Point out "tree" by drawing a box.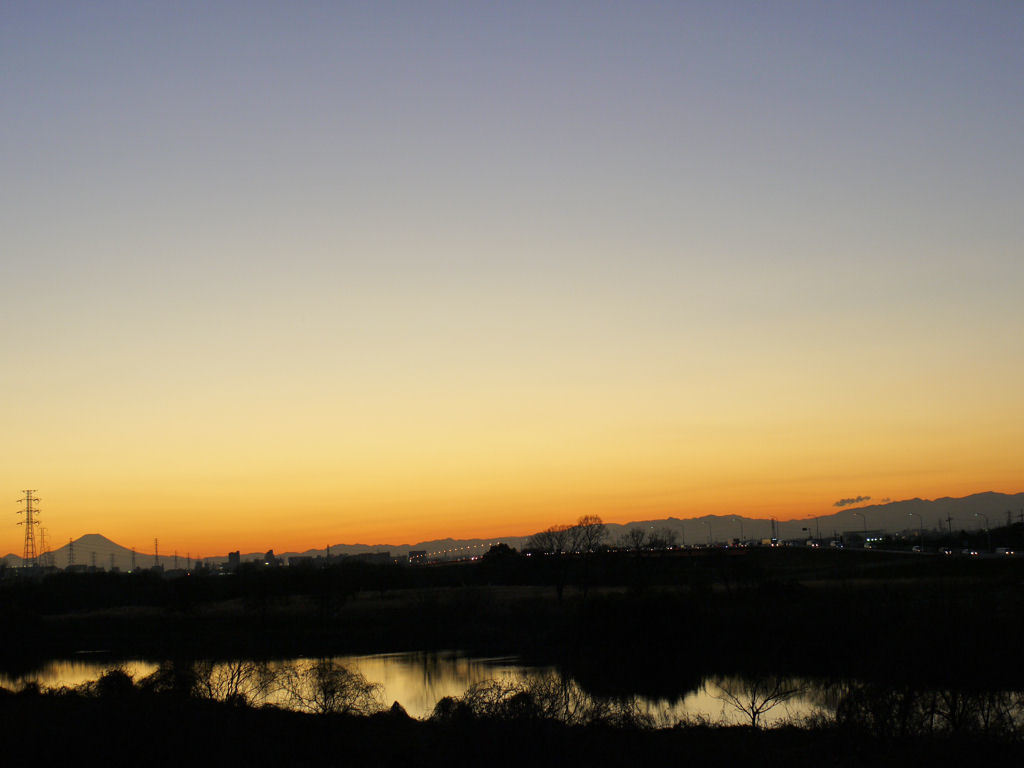
[x1=261, y1=548, x2=281, y2=572].
